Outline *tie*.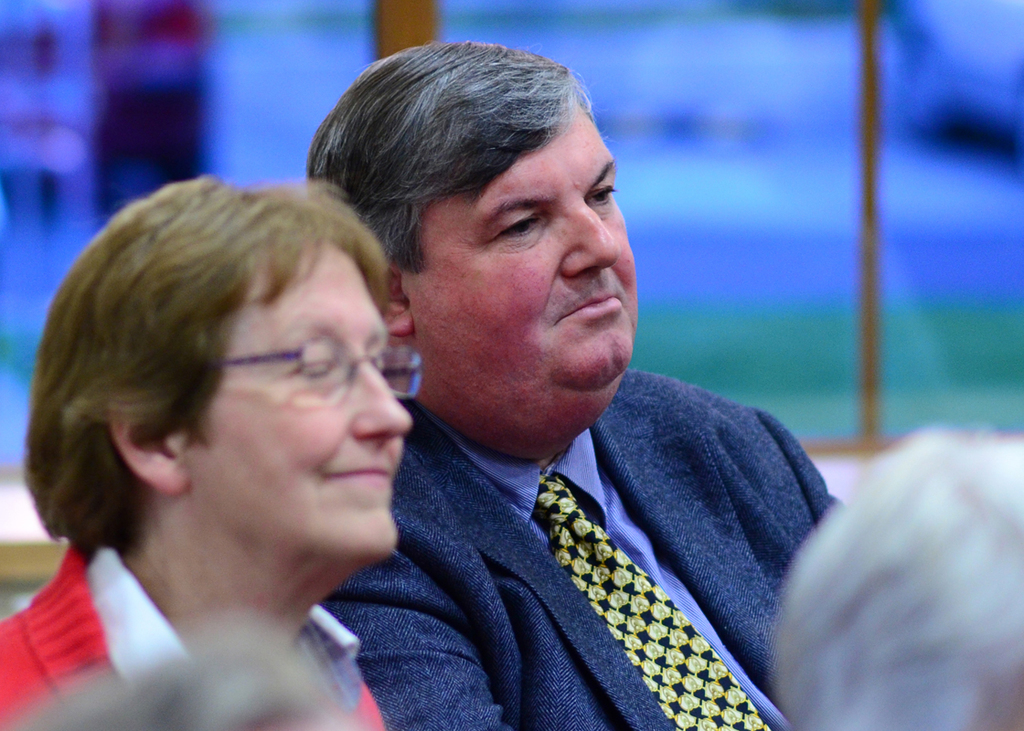
Outline: l=531, t=466, r=770, b=730.
